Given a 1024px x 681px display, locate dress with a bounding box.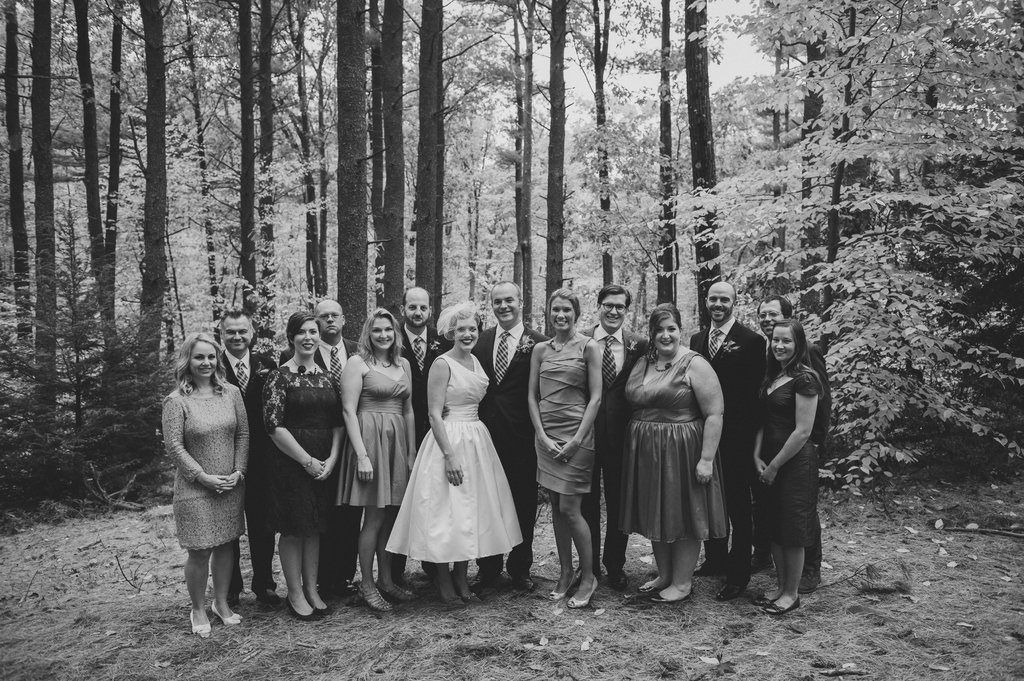
Located: pyautogui.locateOnScreen(336, 361, 415, 508).
